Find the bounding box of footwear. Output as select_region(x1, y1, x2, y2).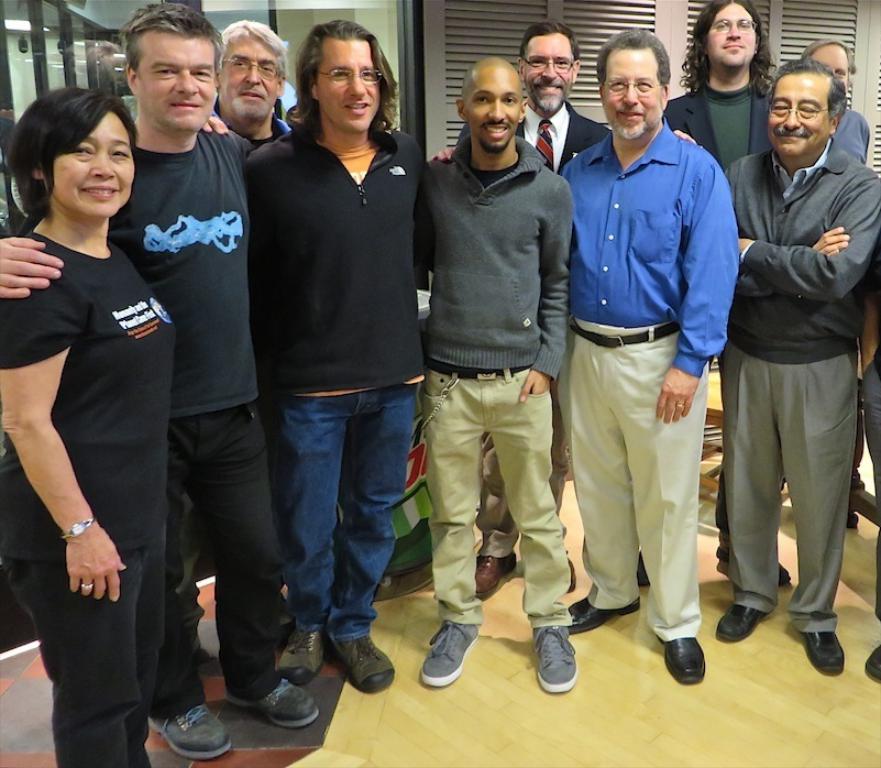
select_region(715, 604, 768, 644).
